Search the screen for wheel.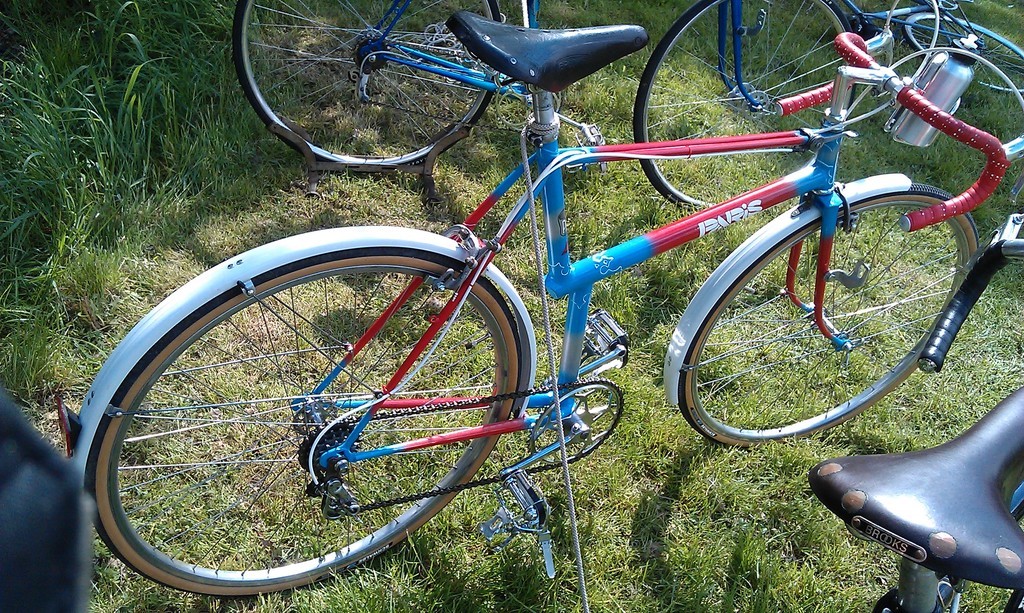
Found at <box>234,0,504,162</box>.
